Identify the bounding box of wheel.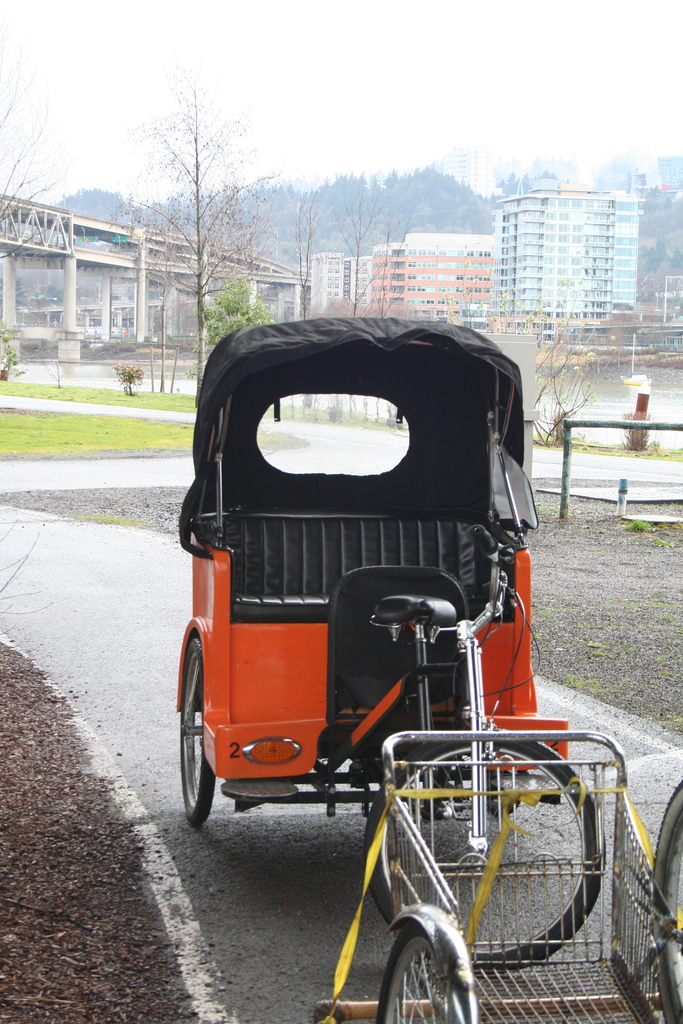
(363,734,604,977).
